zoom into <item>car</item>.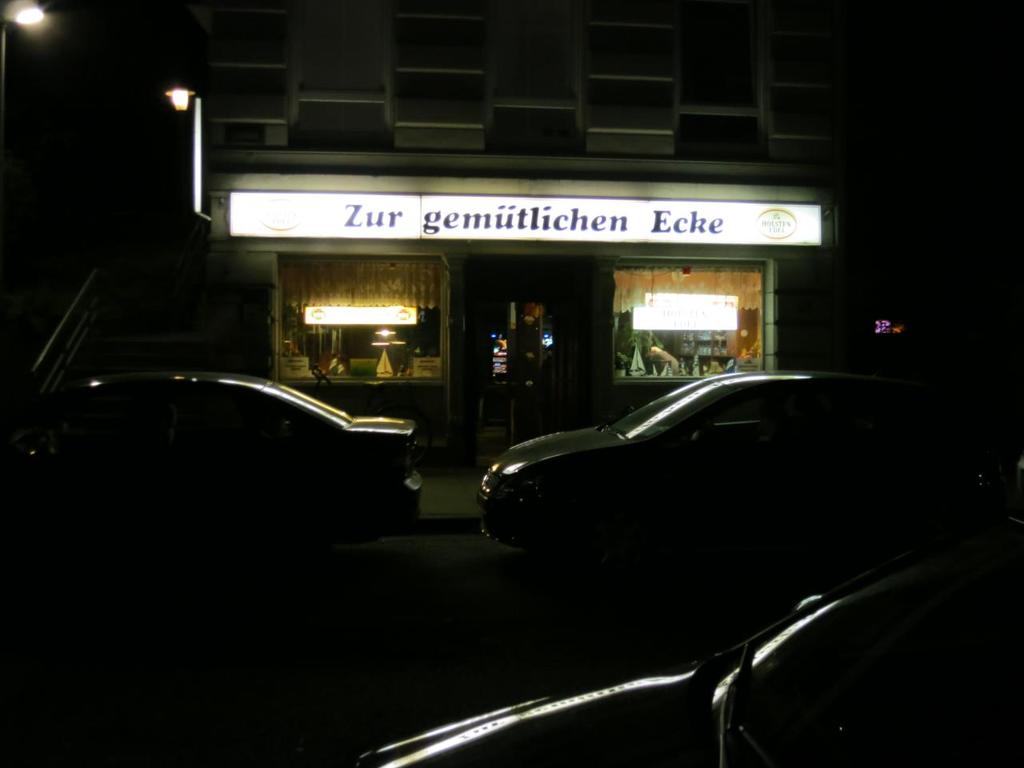
Zoom target: <region>356, 544, 1023, 767</region>.
